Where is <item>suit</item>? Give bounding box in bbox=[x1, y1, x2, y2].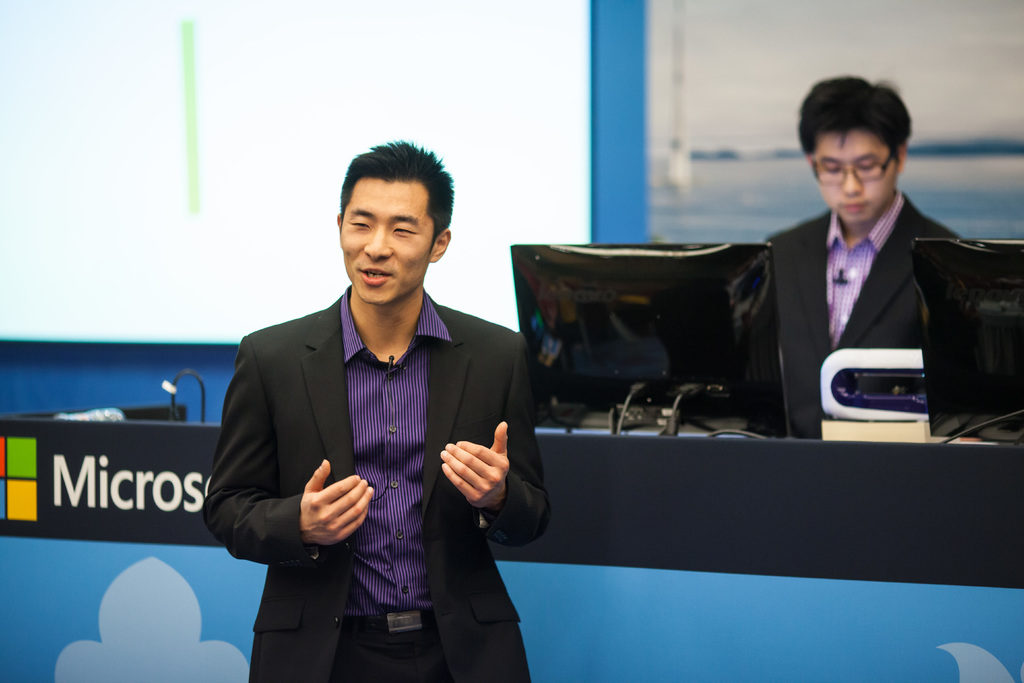
bbox=[705, 132, 1009, 445].
